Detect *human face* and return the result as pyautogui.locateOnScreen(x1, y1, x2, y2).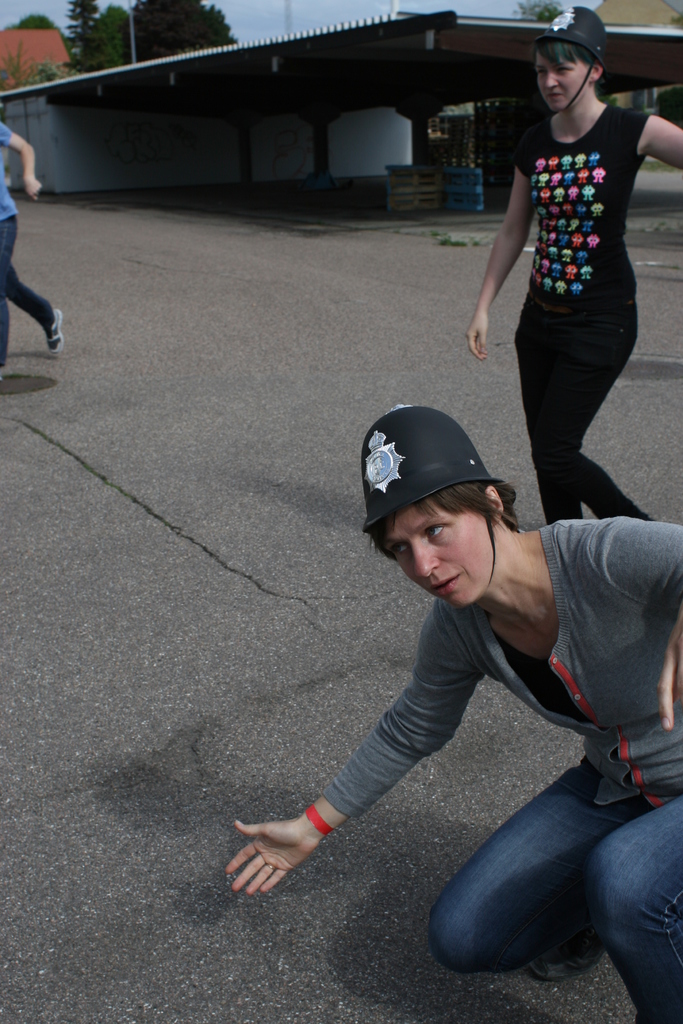
pyautogui.locateOnScreen(370, 491, 494, 612).
